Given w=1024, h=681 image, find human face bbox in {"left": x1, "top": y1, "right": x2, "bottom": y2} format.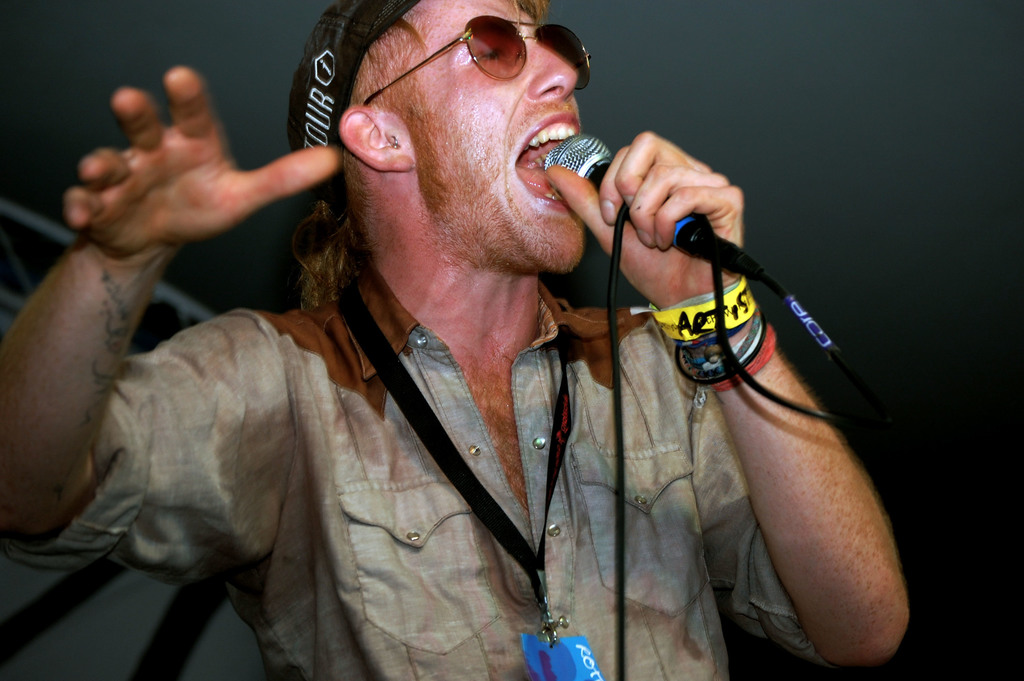
{"left": 370, "top": 0, "right": 581, "bottom": 275}.
